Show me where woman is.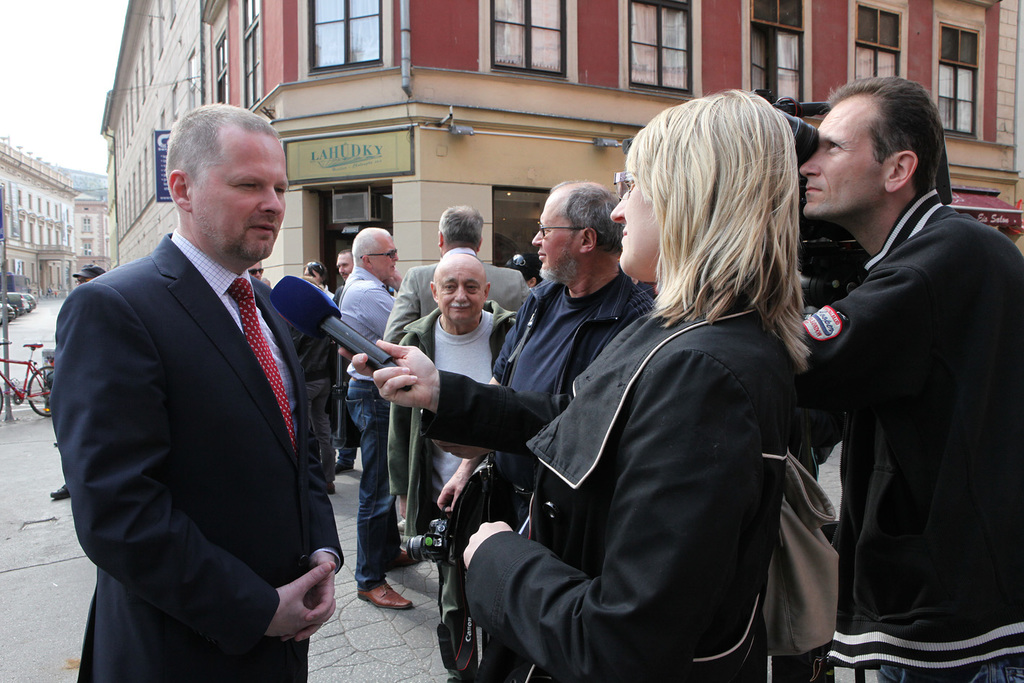
woman is at 306:262:335:436.
